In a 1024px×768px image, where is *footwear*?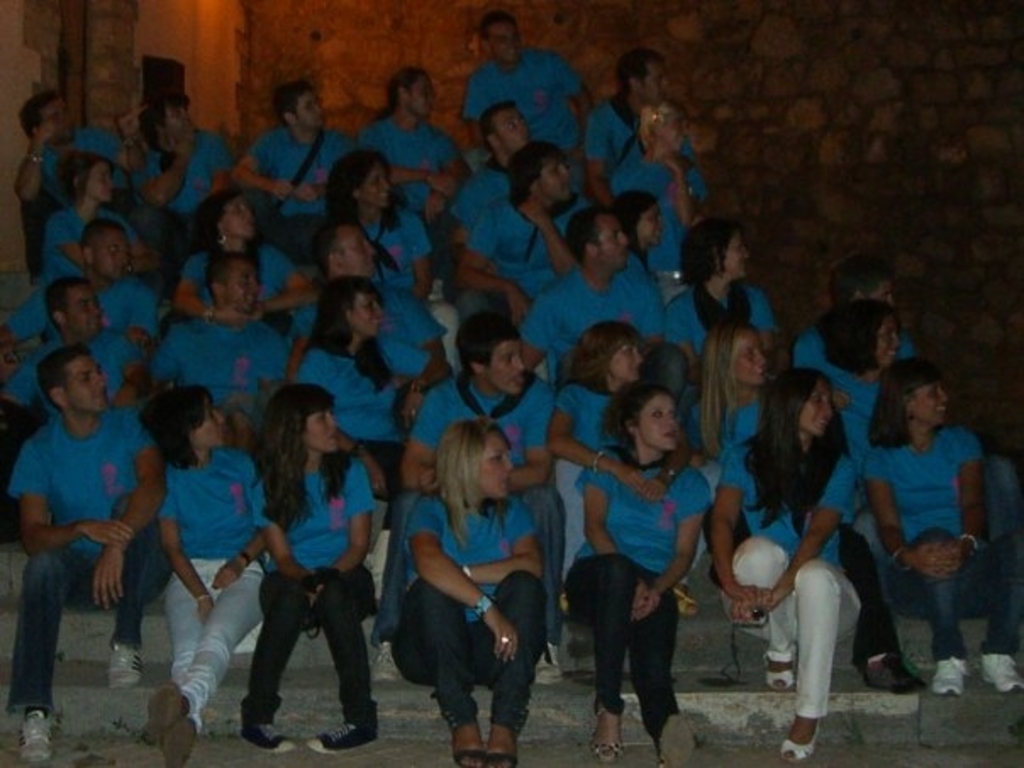
locate(485, 721, 517, 766).
